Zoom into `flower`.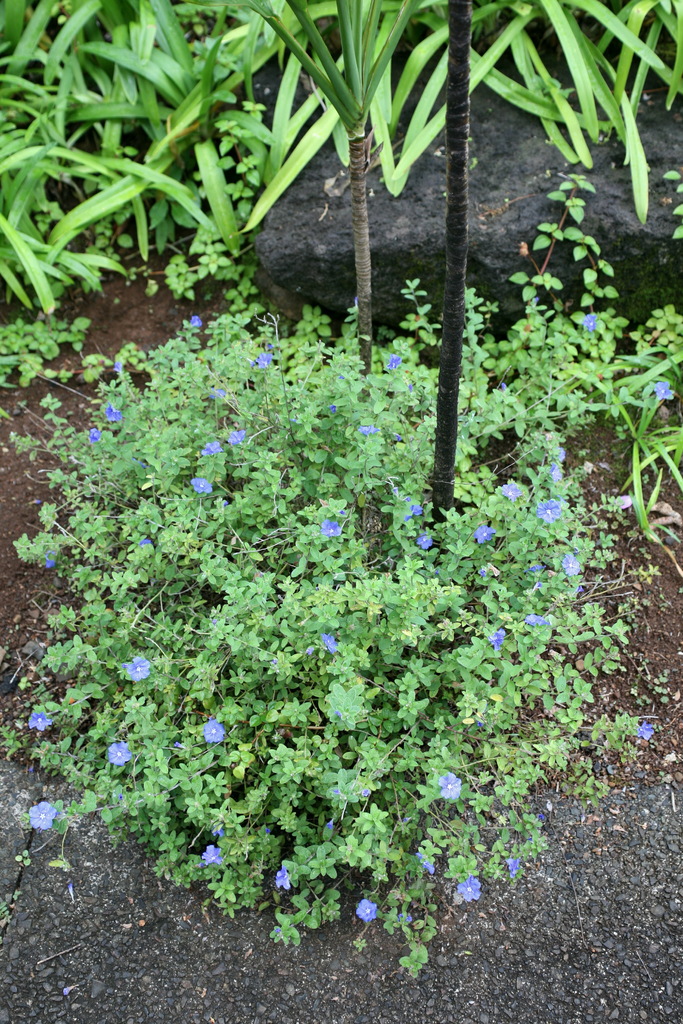
Zoom target: <bbox>387, 352, 402, 371</bbox>.
